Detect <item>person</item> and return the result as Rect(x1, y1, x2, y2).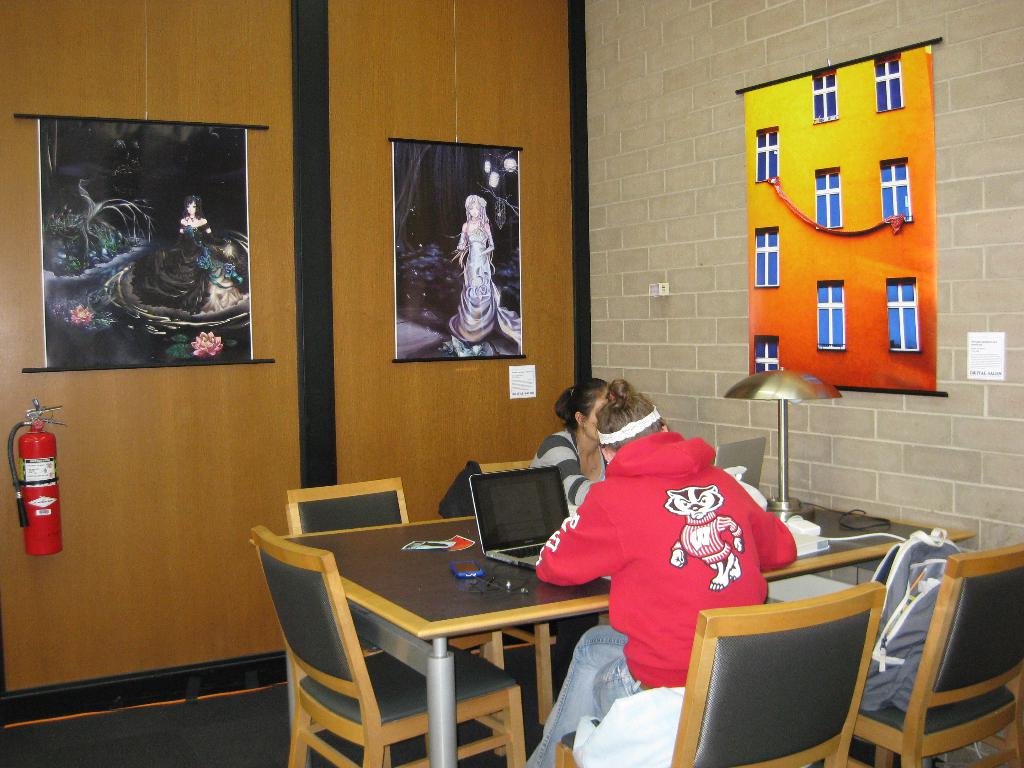
Rect(534, 379, 608, 503).
